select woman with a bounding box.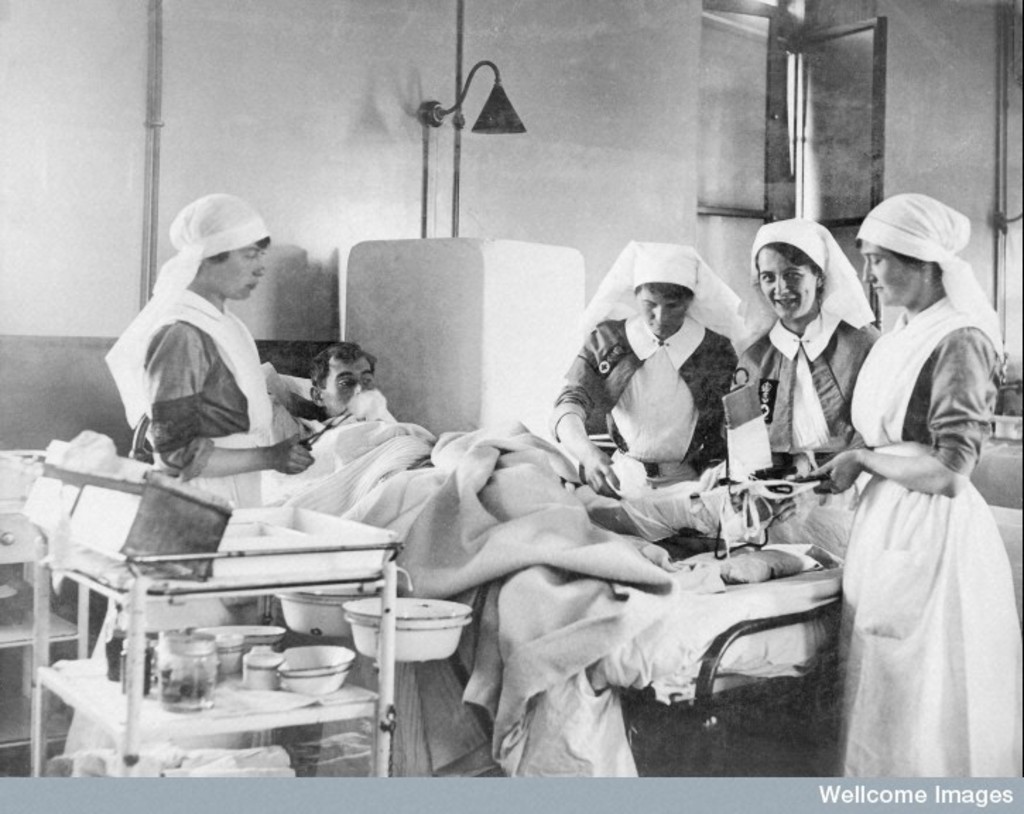
804,184,1004,796.
